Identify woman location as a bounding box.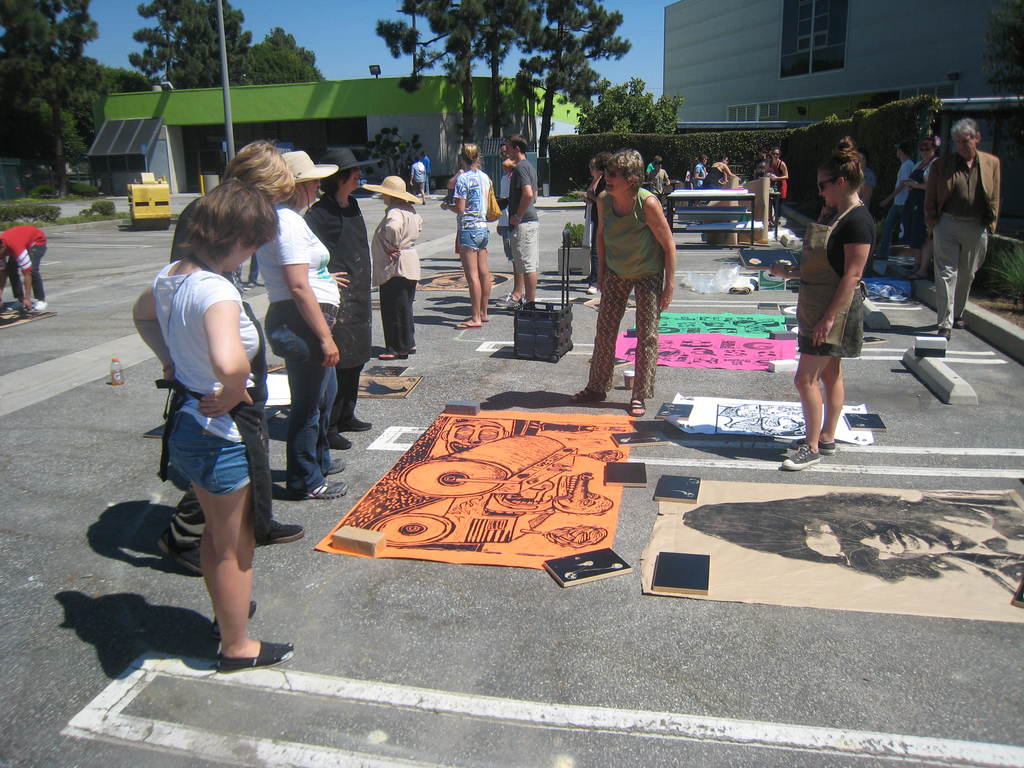
pyautogui.locateOnScreen(454, 143, 497, 328).
